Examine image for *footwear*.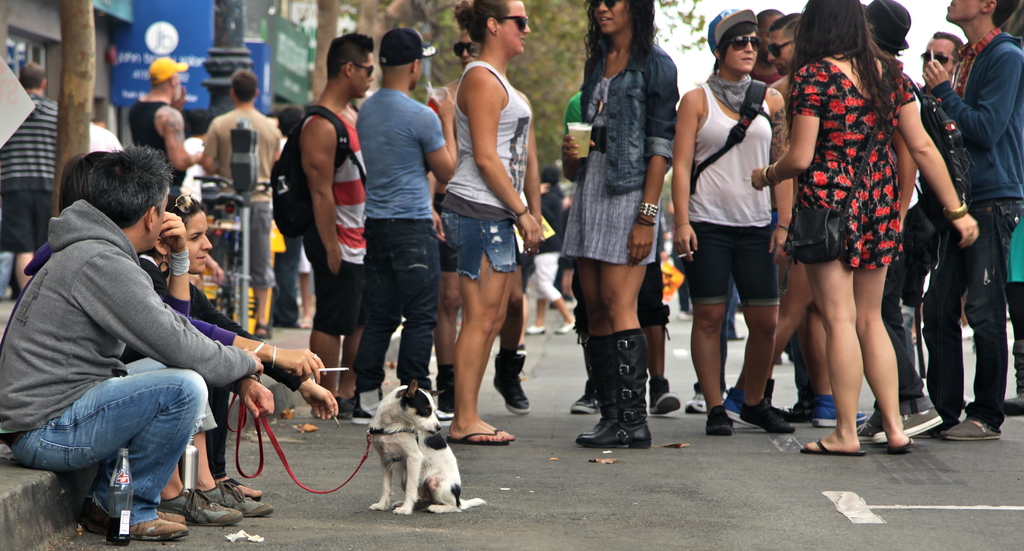
Examination result: select_region(84, 510, 187, 541).
